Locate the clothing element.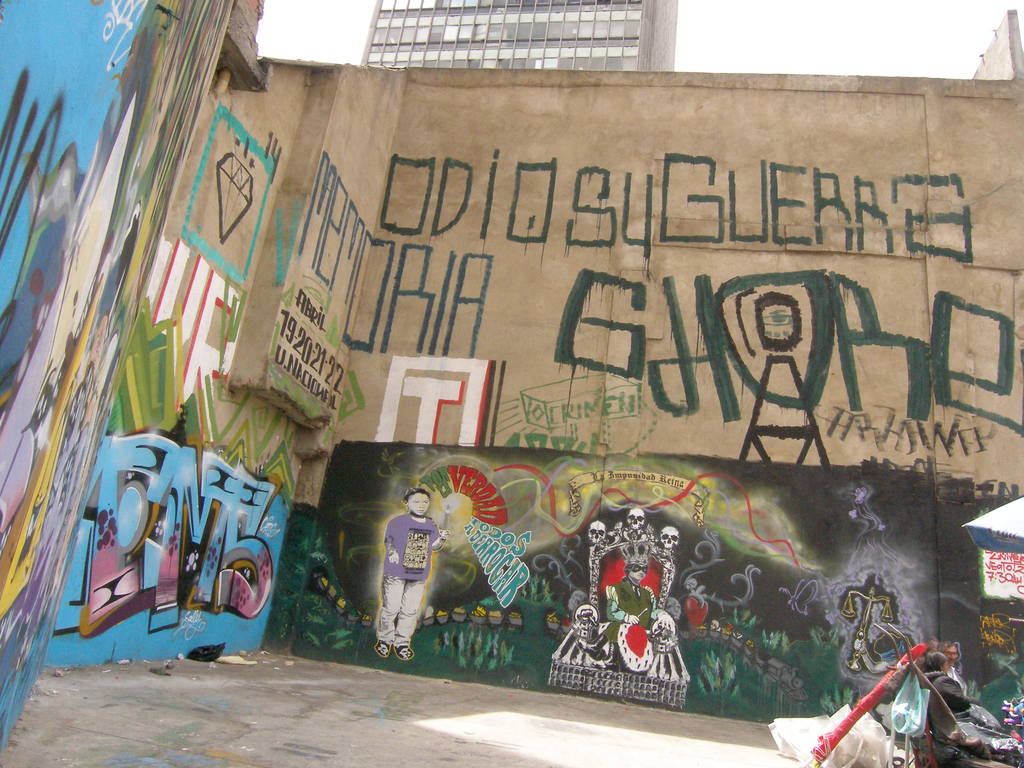
Element bbox: (left=910, top=669, right=975, bottom=717).
